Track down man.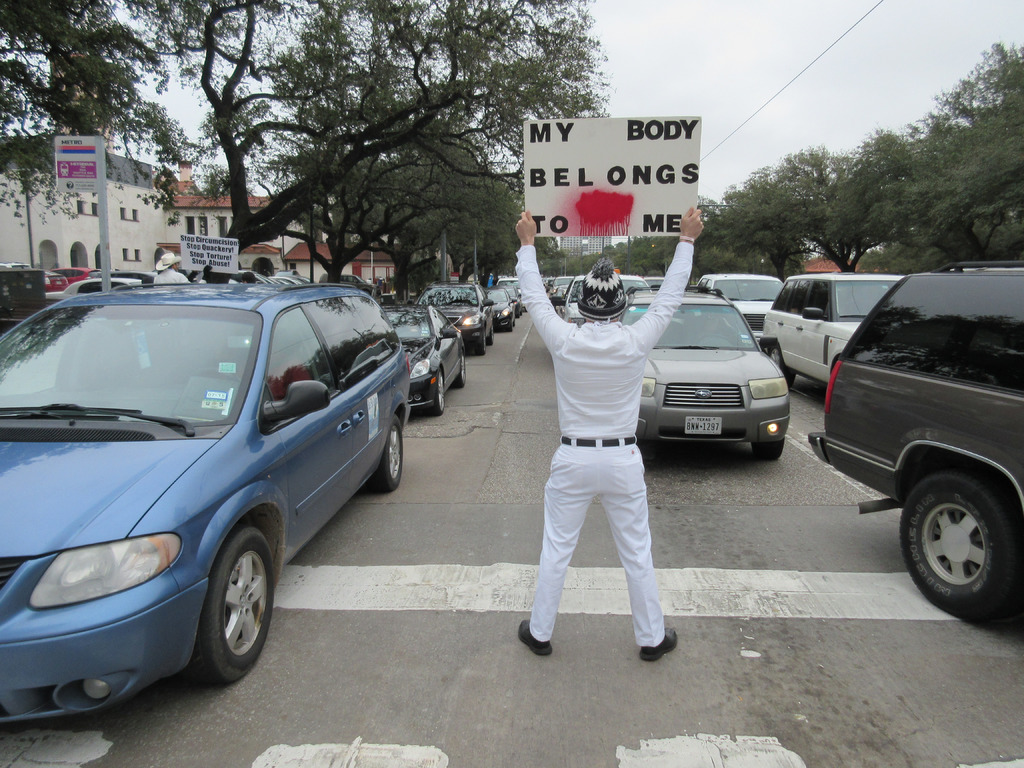
Tracked to x1=516, y1=207, x2=703, y2=654.
